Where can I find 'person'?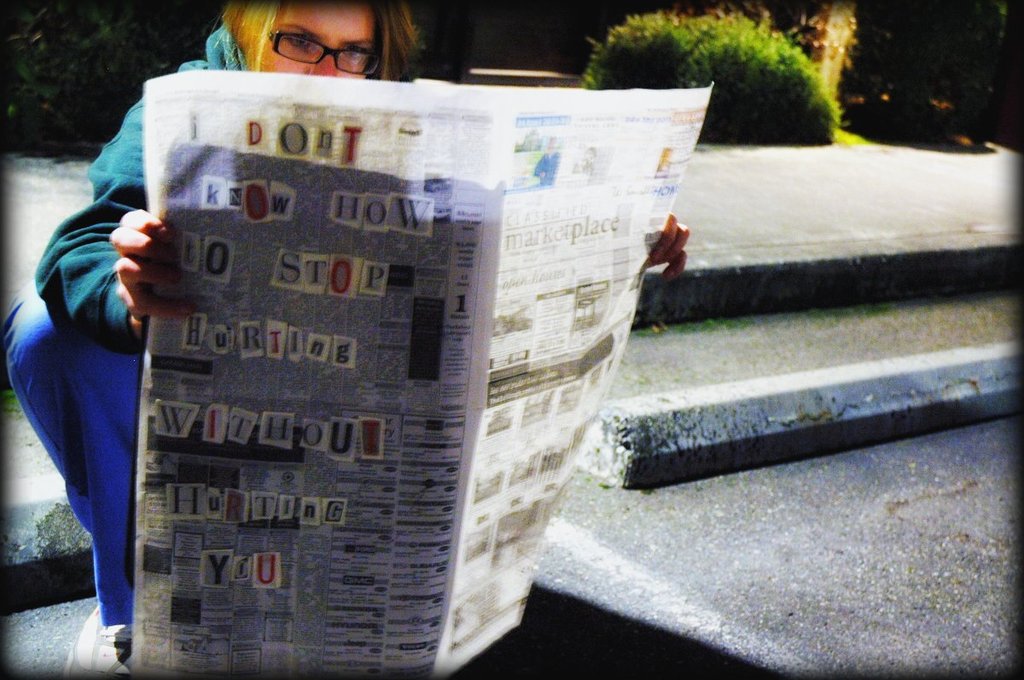
You can find it at region(0, 0, 692, 677).
